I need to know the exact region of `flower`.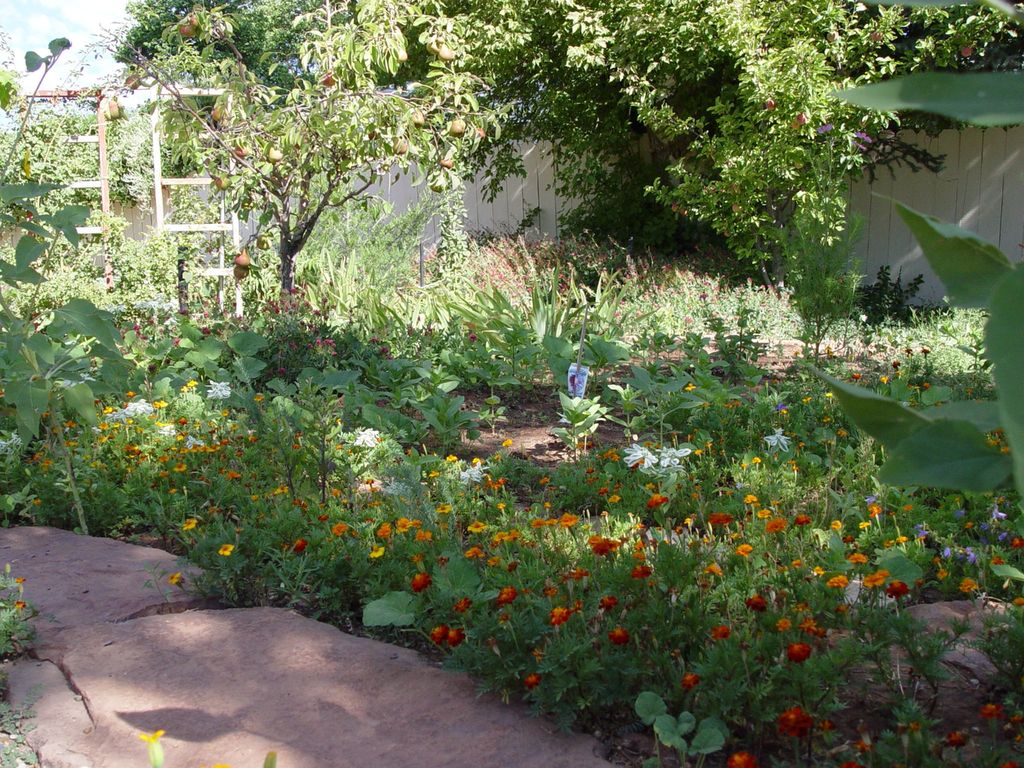
Region: crop(181, 521, 195, 532).
